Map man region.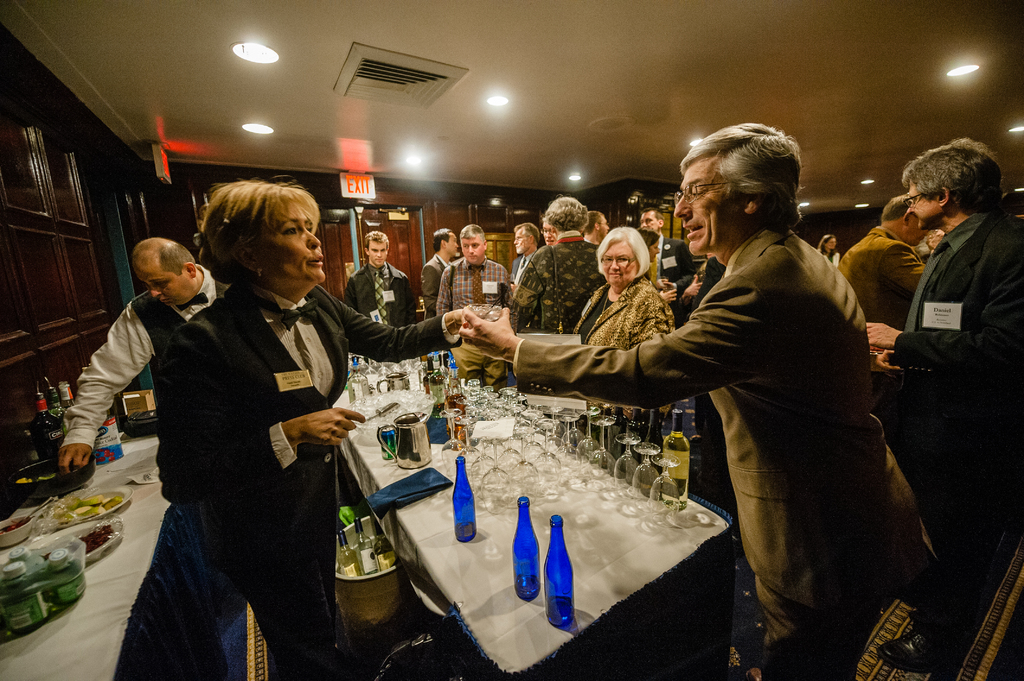
Mapped to x1=436 y1=221 x2=508 y2=386.
